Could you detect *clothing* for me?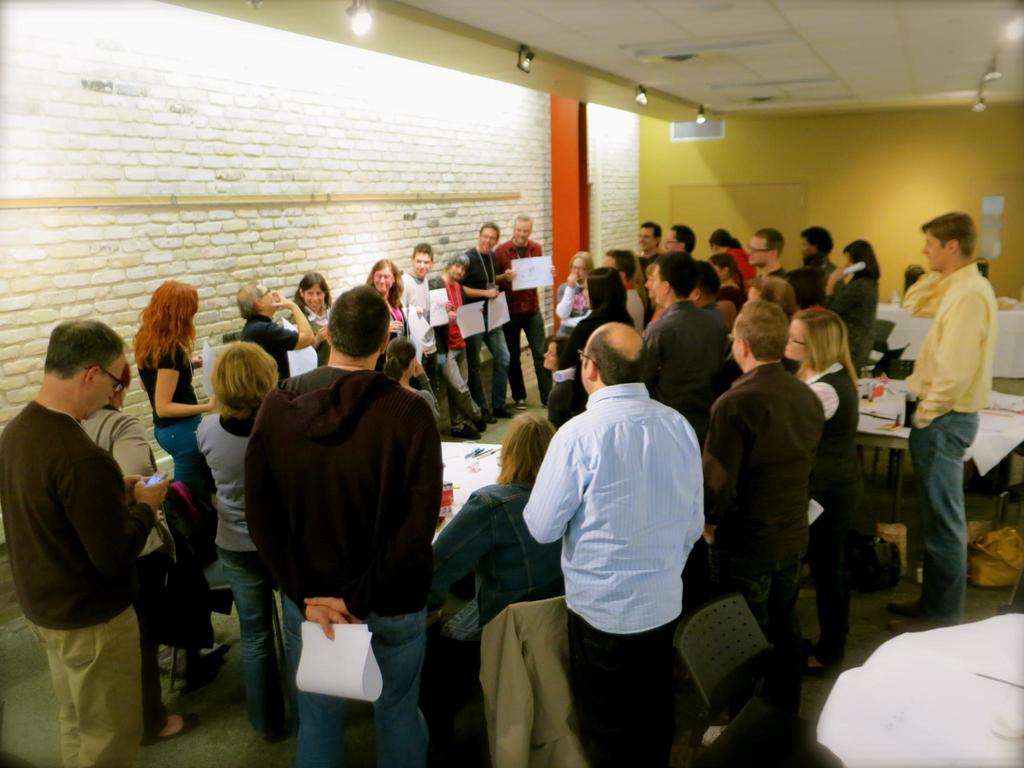
Detection result: [643,298,733,417].
